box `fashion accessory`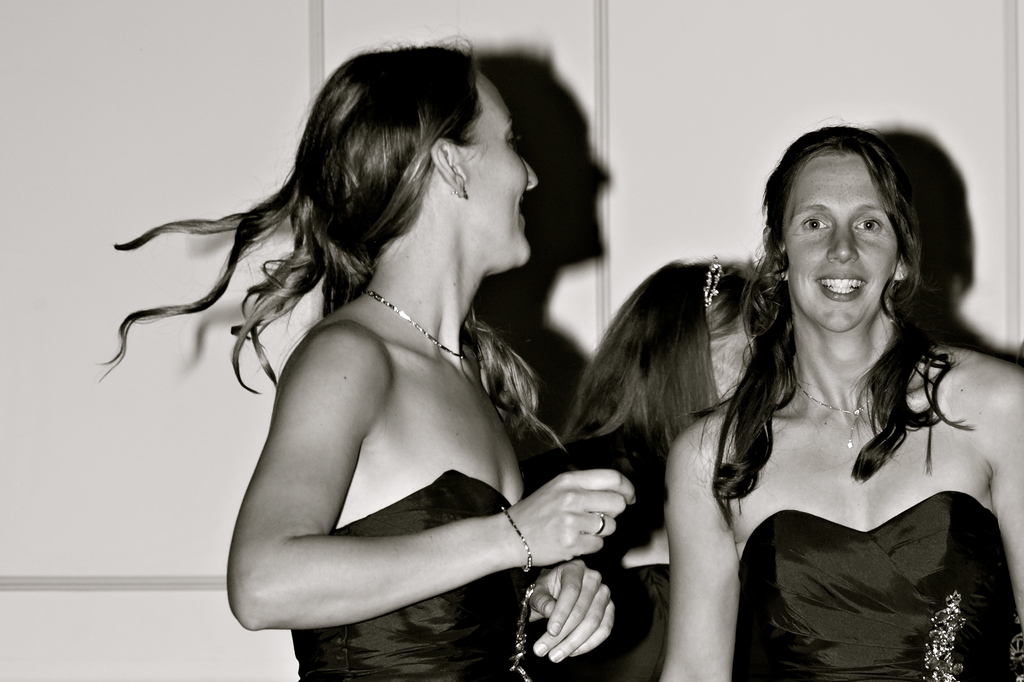
359:282:467:361
